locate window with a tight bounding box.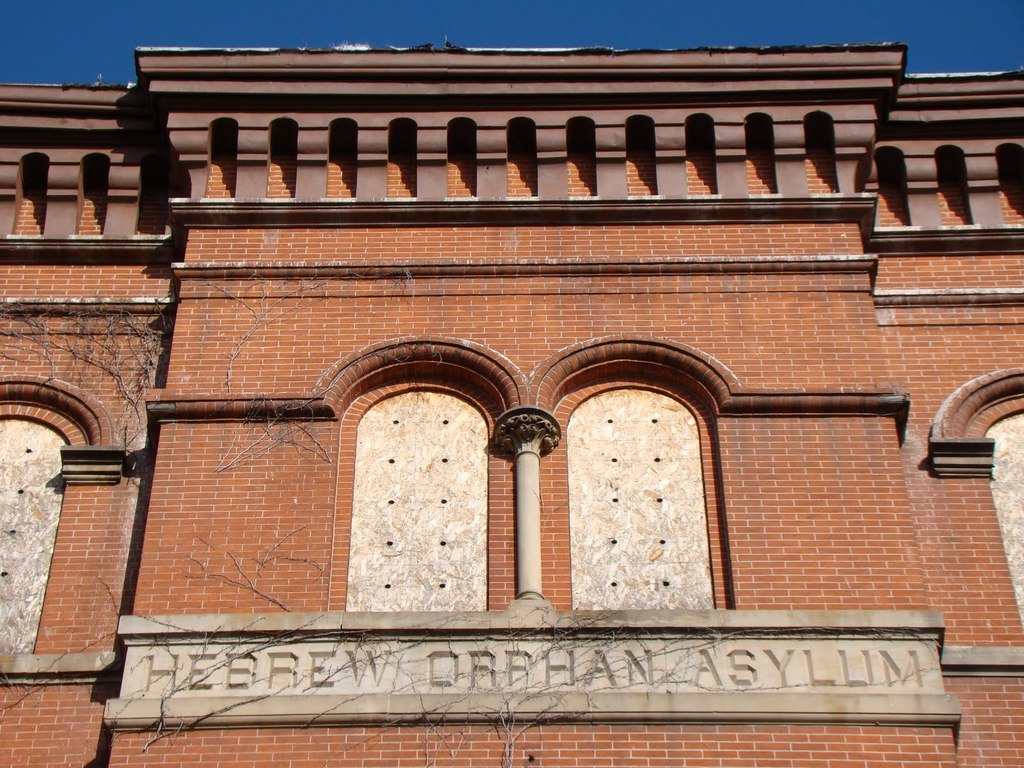
(548,310,741,643).
